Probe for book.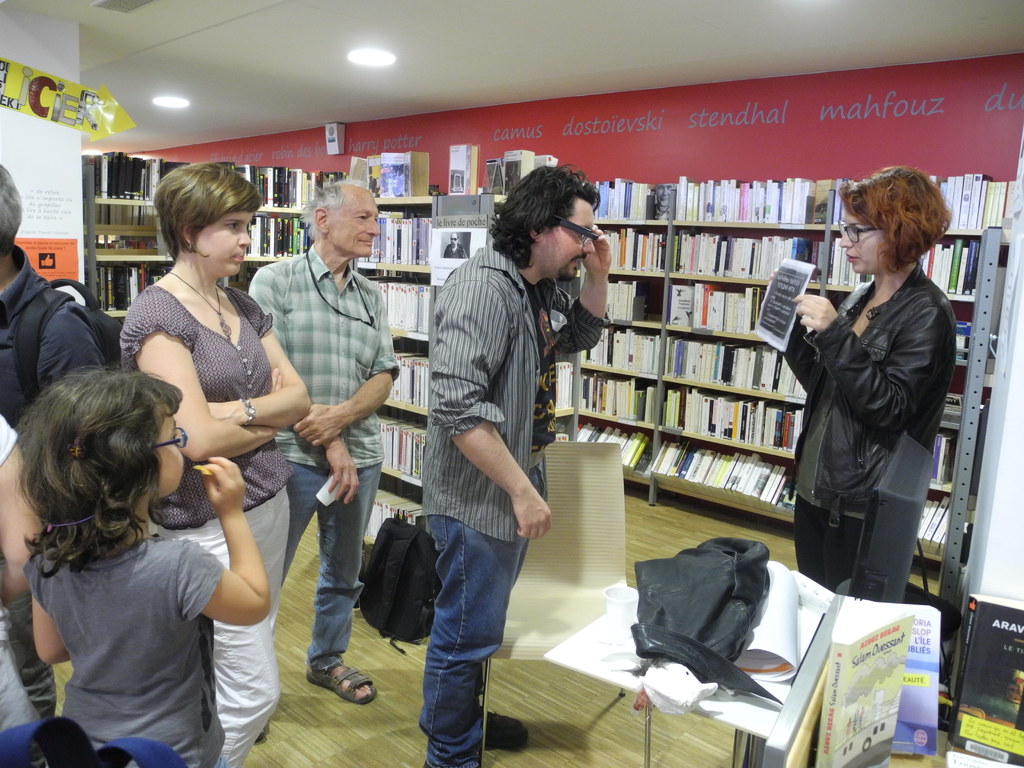
Probe result: Rect(760, 463, 781, 499).
